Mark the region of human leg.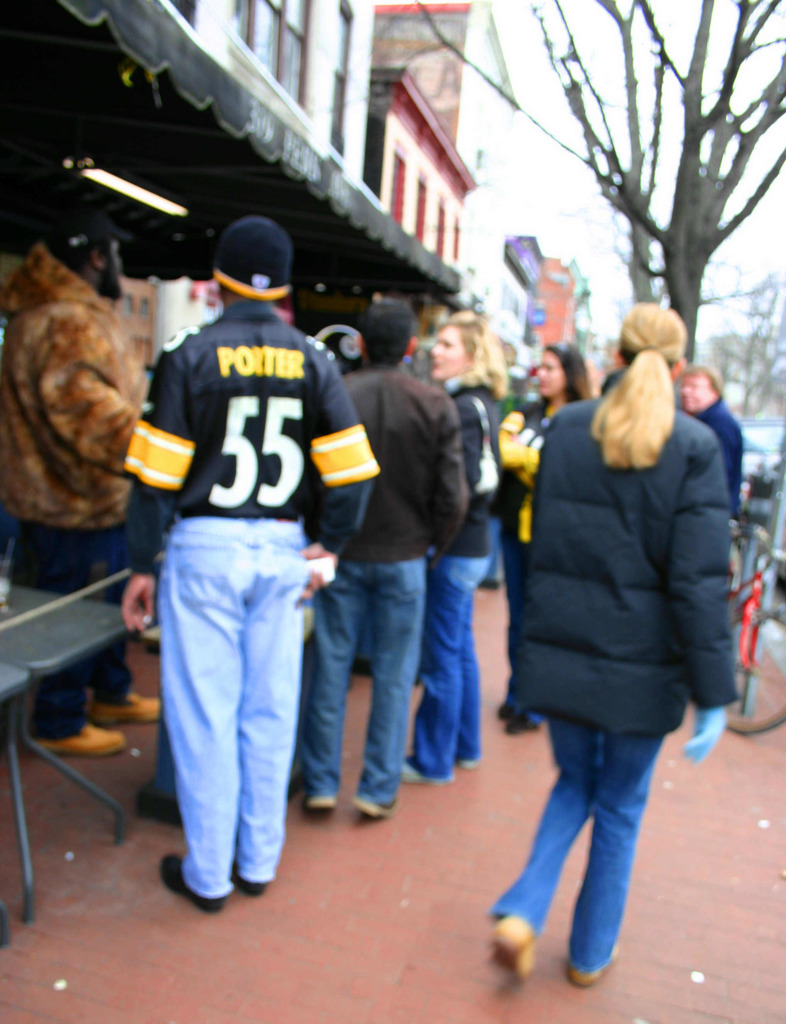
Region: locate(490, 715, 599, 974).
